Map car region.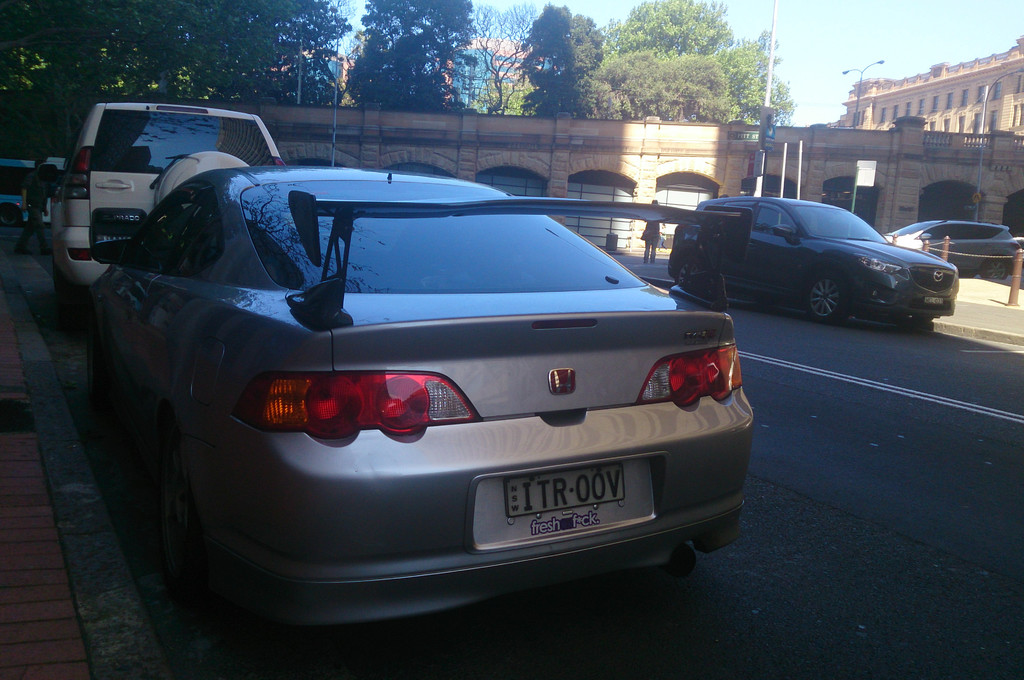
Mapped to 80, 40, 755, 636.
